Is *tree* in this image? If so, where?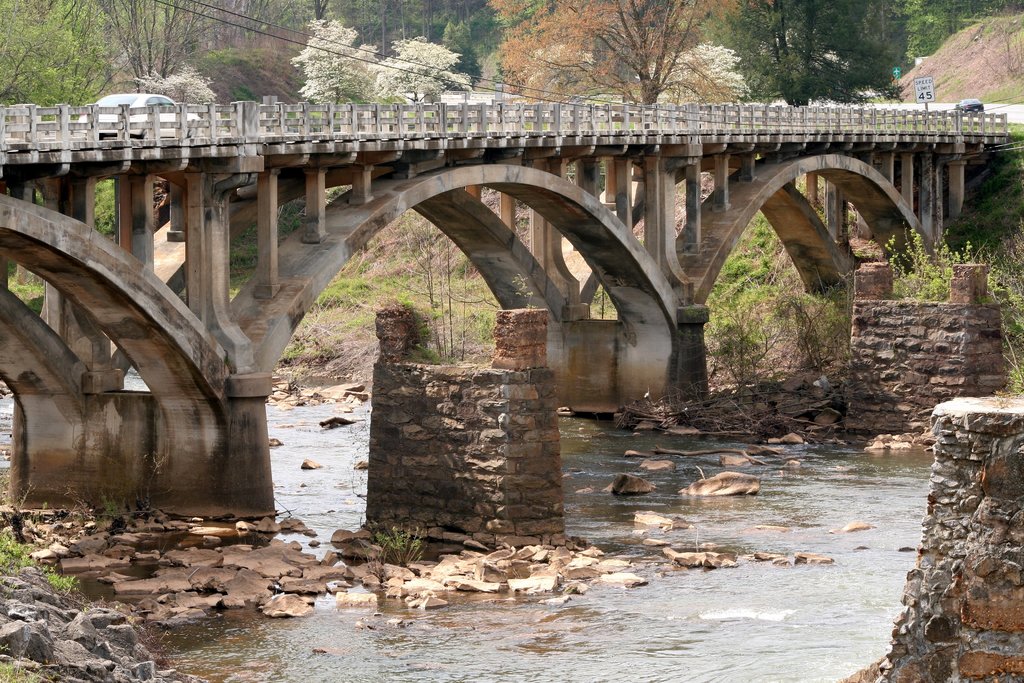
Yes, at [left=480, top=0, right=712, bottom=120].
